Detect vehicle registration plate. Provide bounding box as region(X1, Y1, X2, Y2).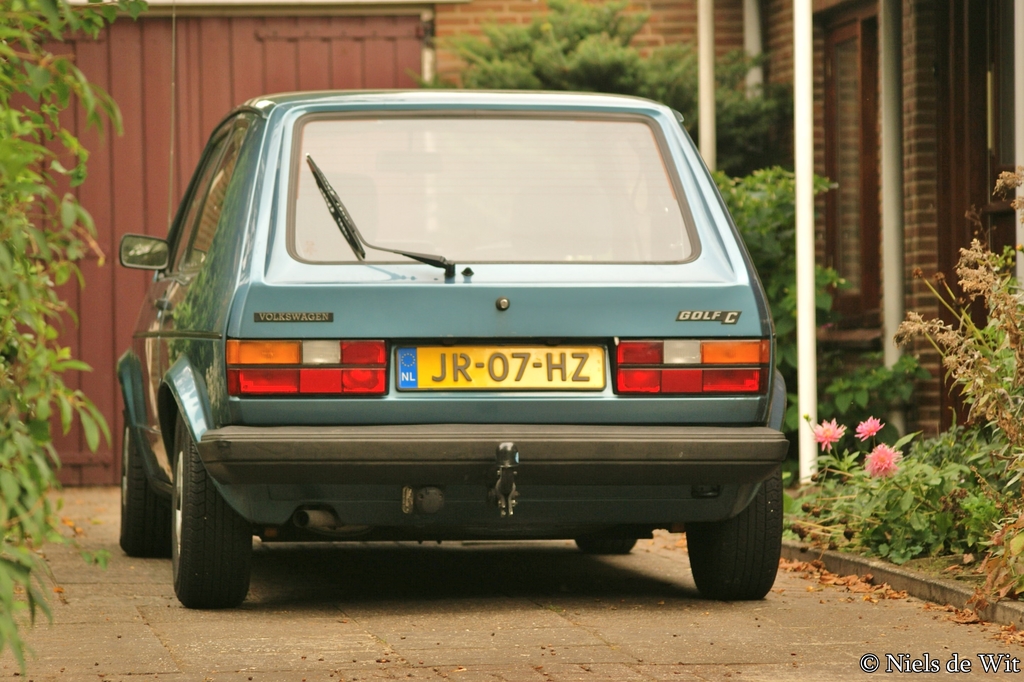
region(396, 344, 605, 394).
